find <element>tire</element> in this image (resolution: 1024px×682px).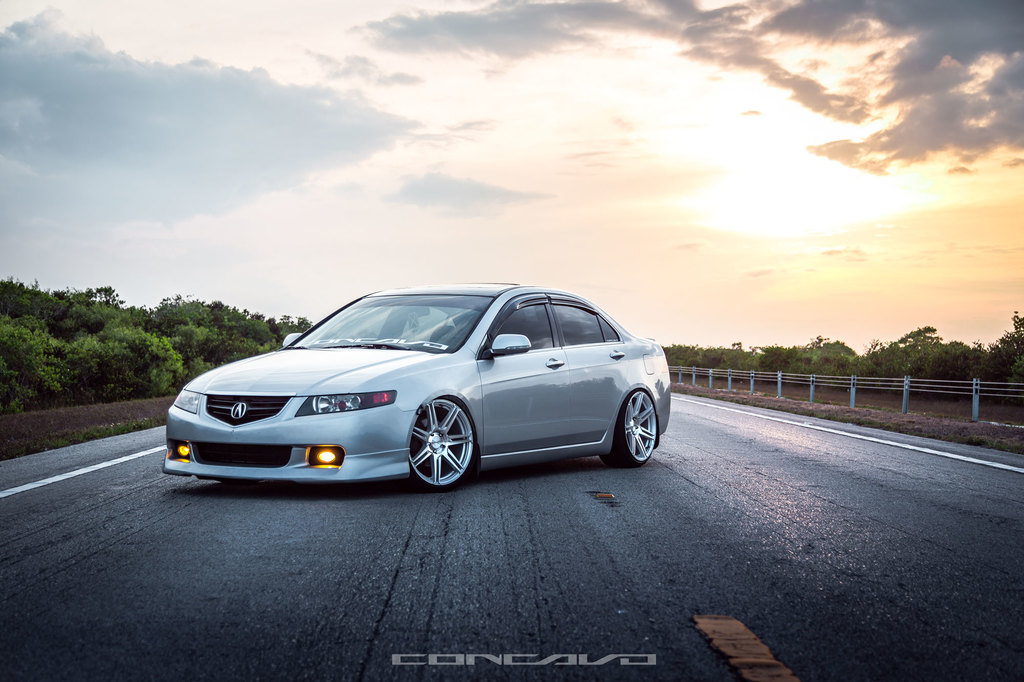
[602,391,657,464].
